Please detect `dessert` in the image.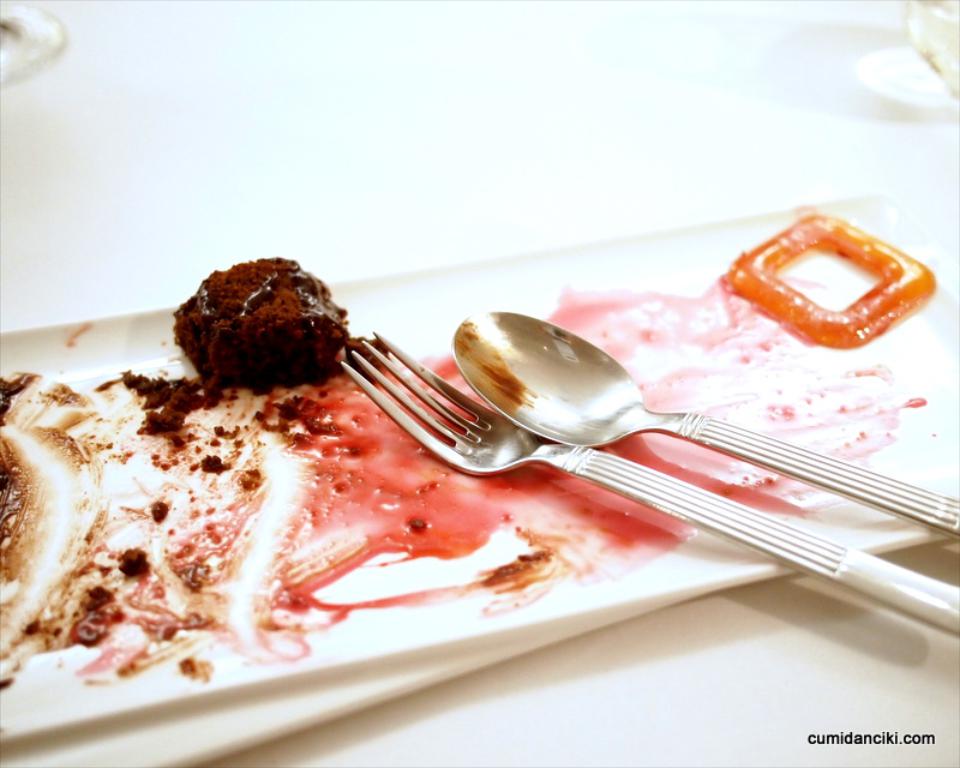
crop(161, 257, 347, 408).
